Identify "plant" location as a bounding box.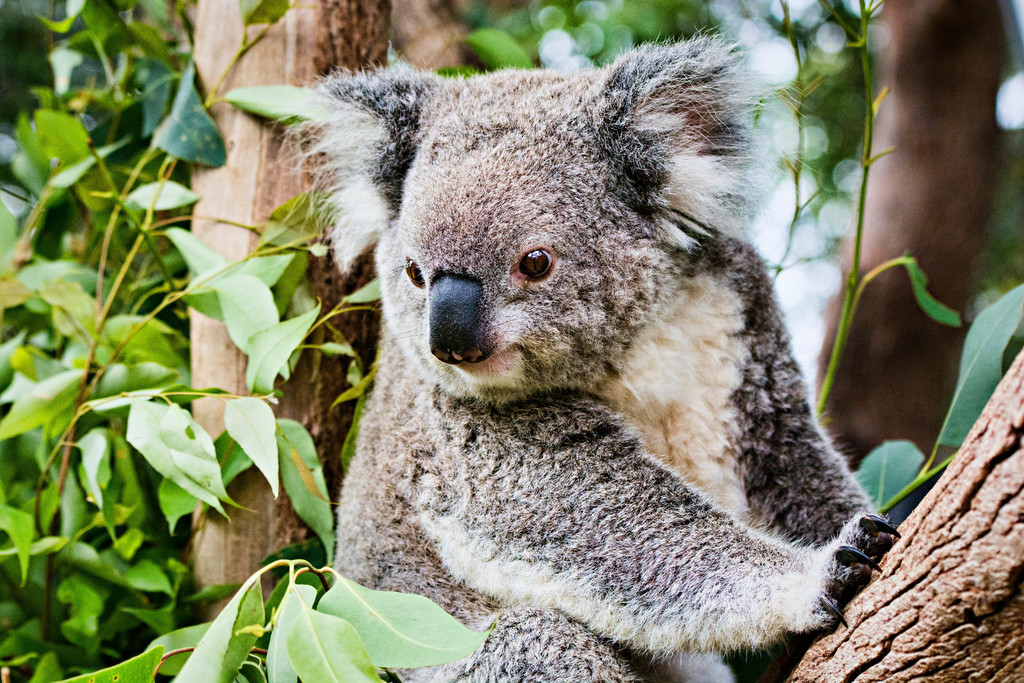
[left=0, top=0, right=563, bottom=682].
